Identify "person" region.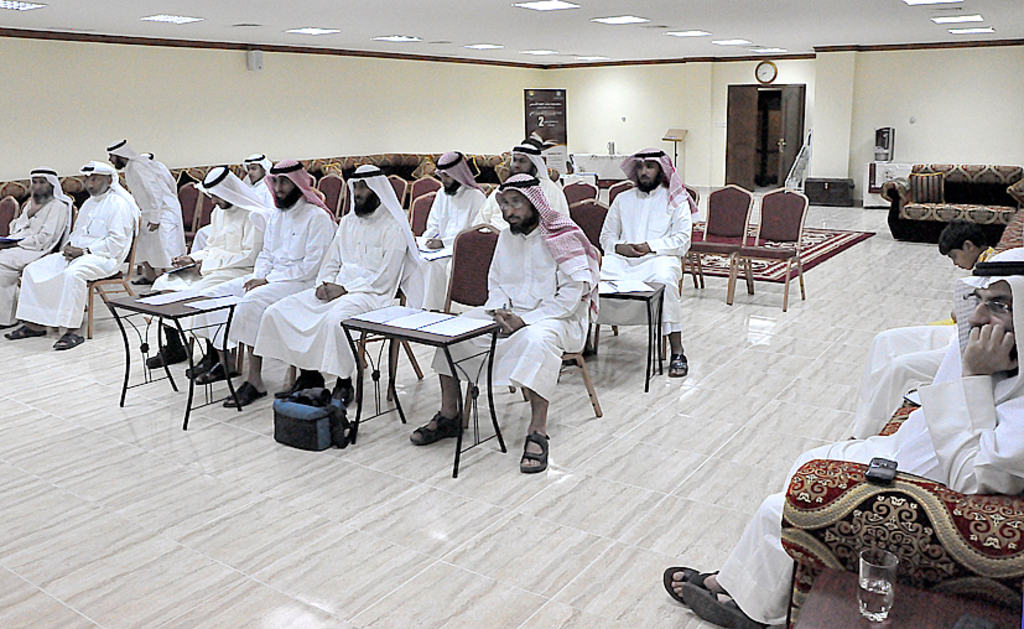
Region: crop(106, 142, 187, 284).
